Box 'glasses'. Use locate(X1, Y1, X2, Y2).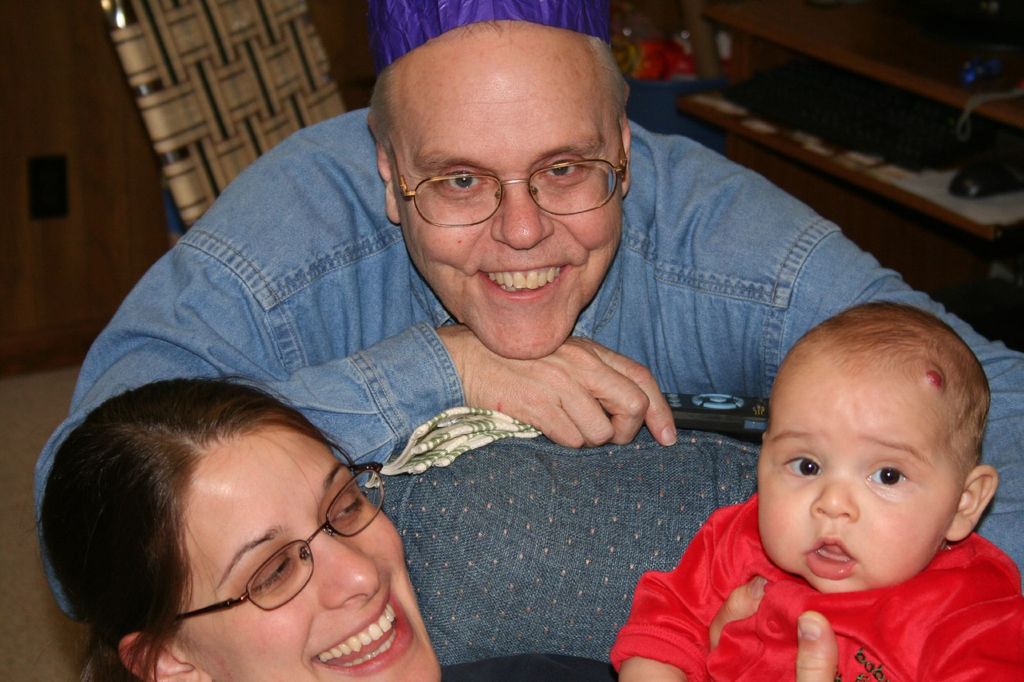
locate(390, 132, 627, 217).
